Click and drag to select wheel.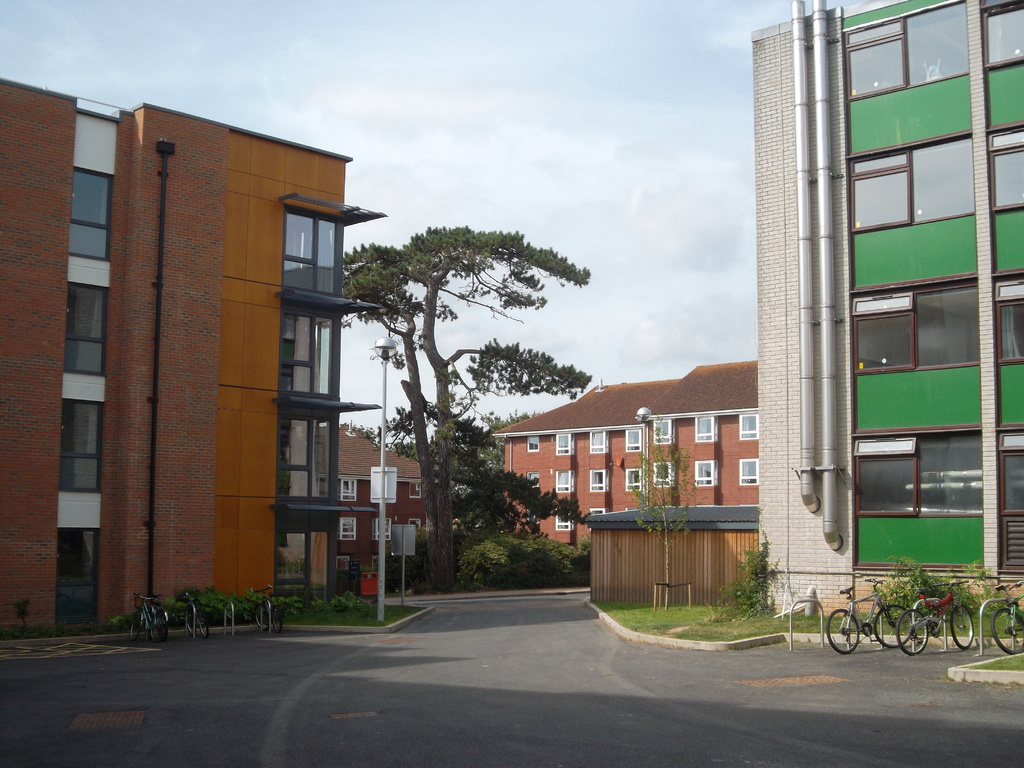
Selection: bbox=[198, 618, 208, 637].
